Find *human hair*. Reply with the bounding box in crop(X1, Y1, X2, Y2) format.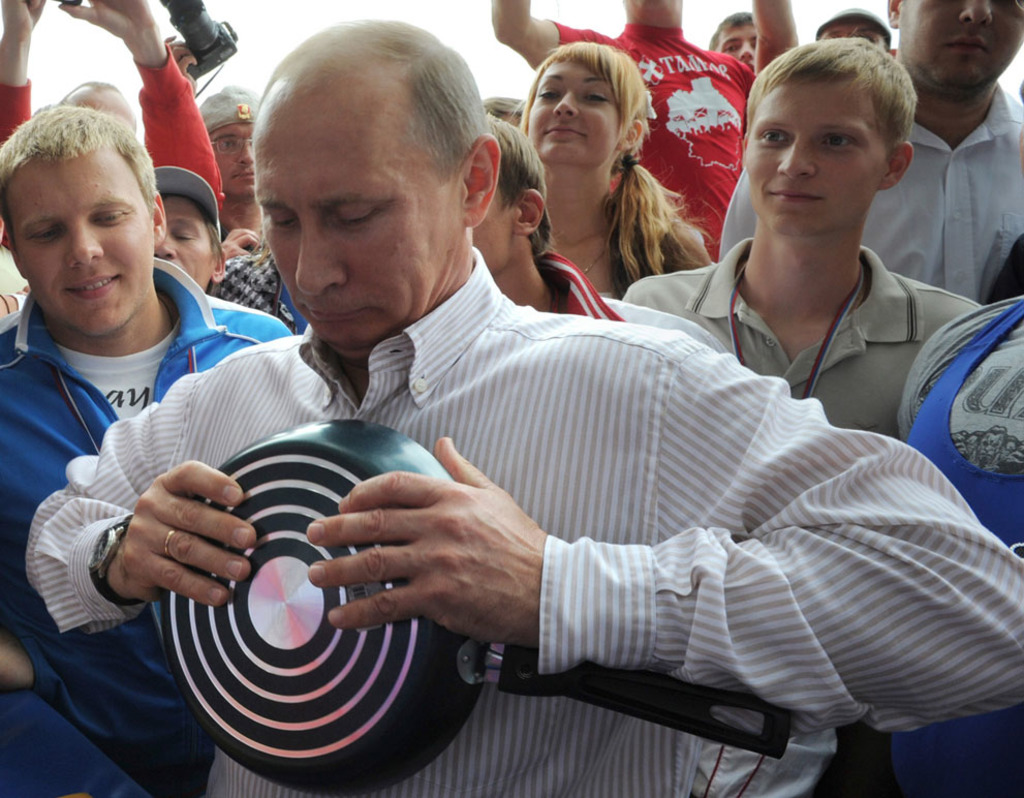
crop(518, 38, 696, 303).
